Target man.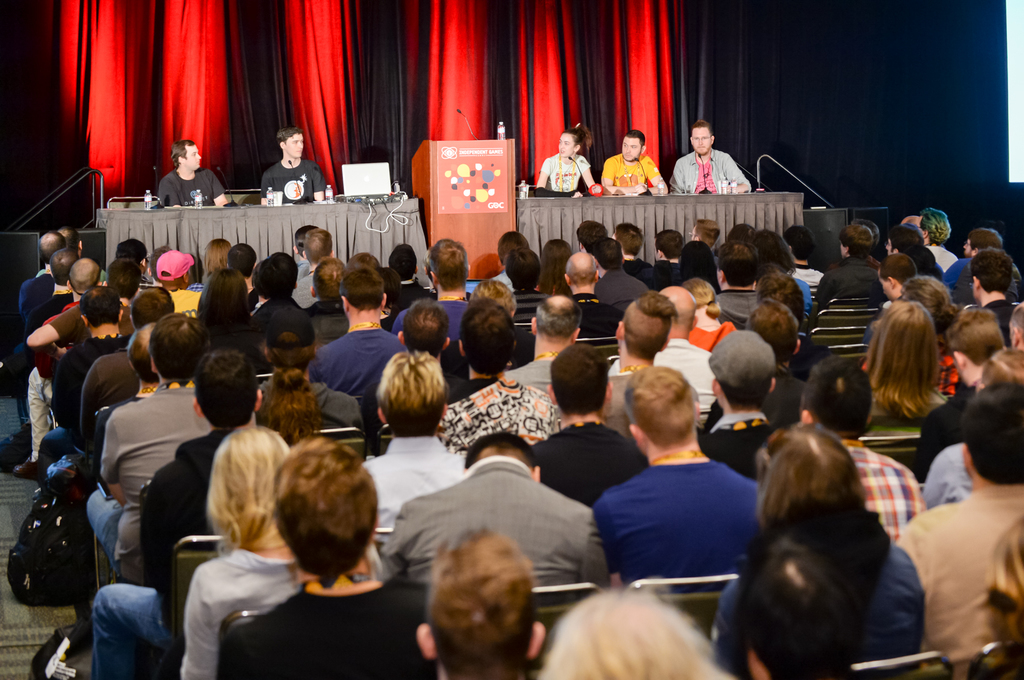
Target region: region(918, 213, 963, 268).
